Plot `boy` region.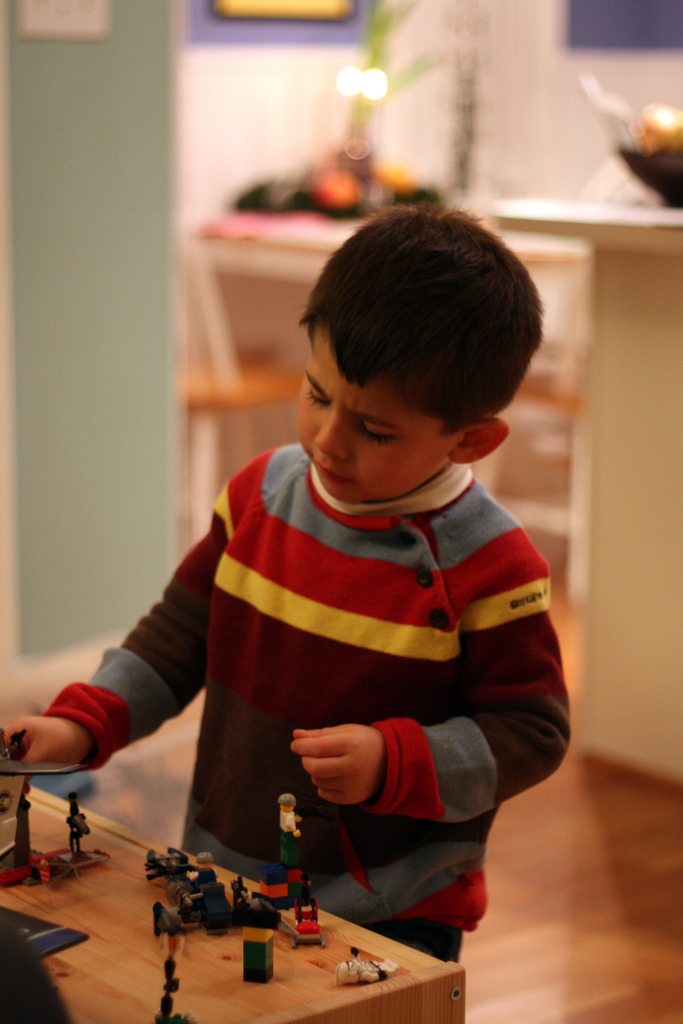
Plotted at box(102, 217, 563, 959).
